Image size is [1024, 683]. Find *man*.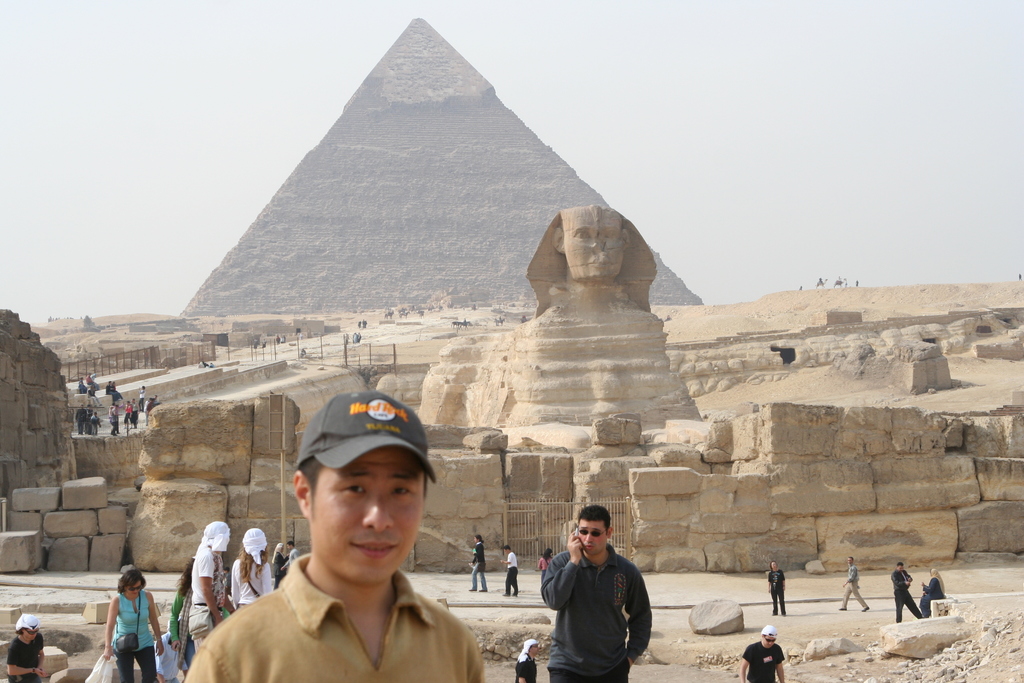
{"left": 744, "top": 625, "right": 785, "bottom": 682}.
